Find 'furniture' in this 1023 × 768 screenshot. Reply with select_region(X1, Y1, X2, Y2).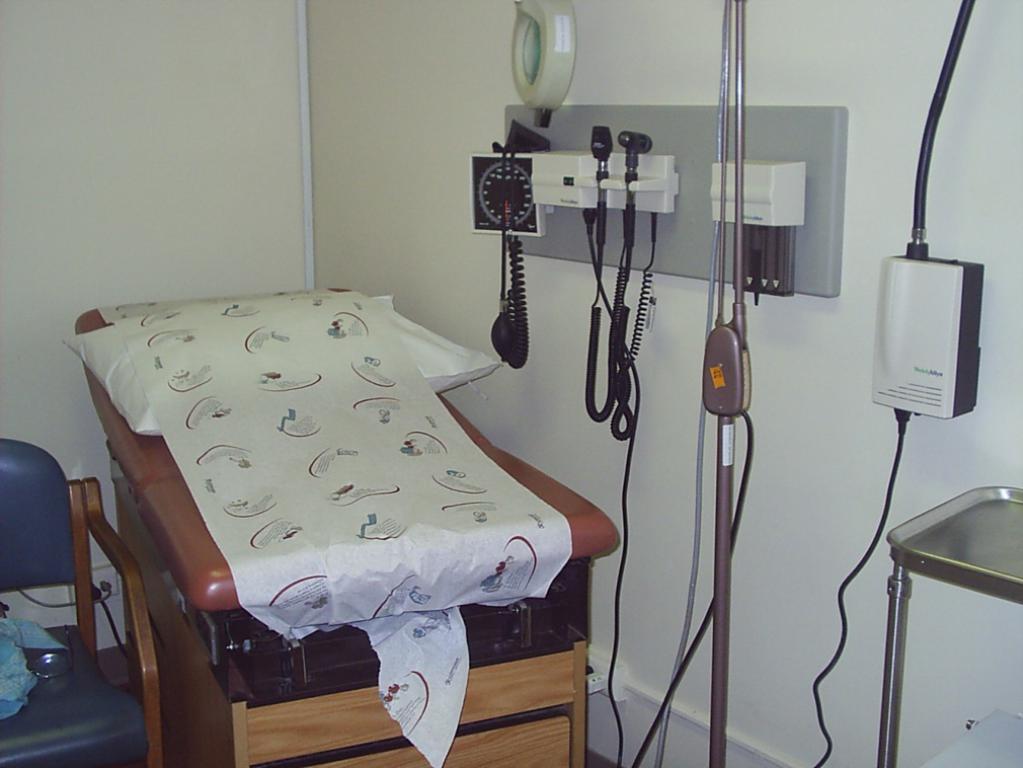
select_region(60, 287, 619, 767).
